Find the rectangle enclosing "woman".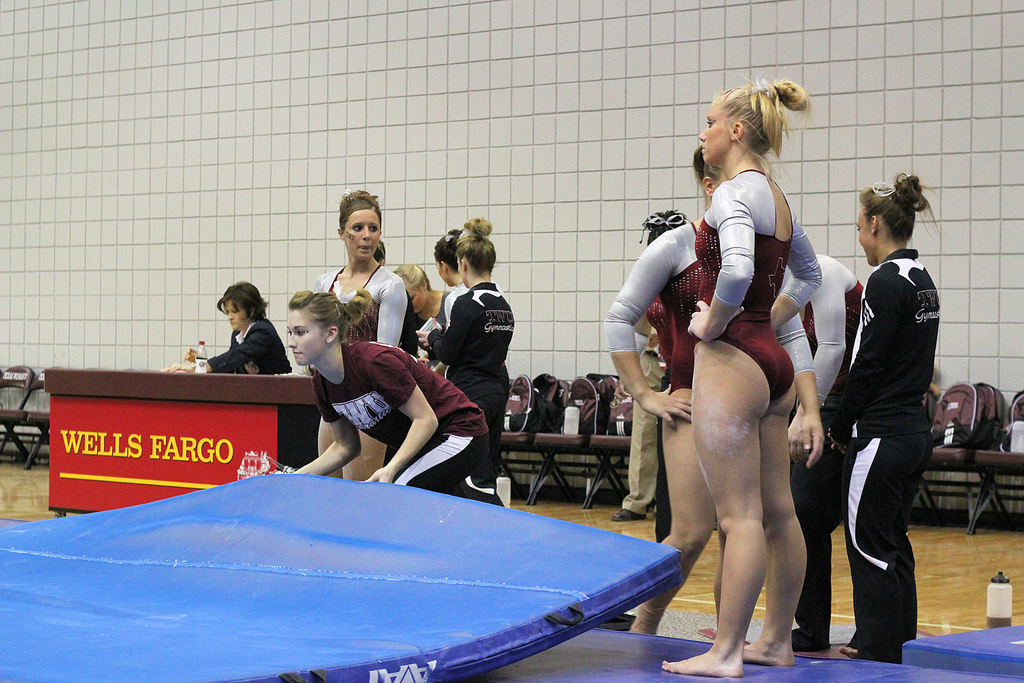
413 211 519 477.
